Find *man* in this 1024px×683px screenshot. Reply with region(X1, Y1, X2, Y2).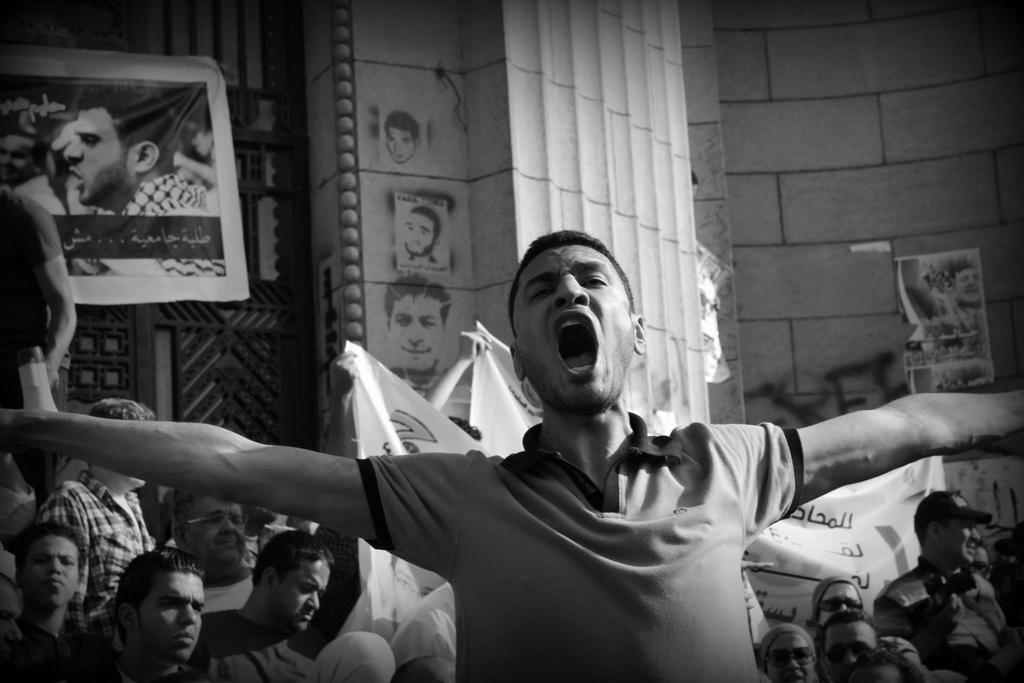
region(184, 533, 335, 680).
